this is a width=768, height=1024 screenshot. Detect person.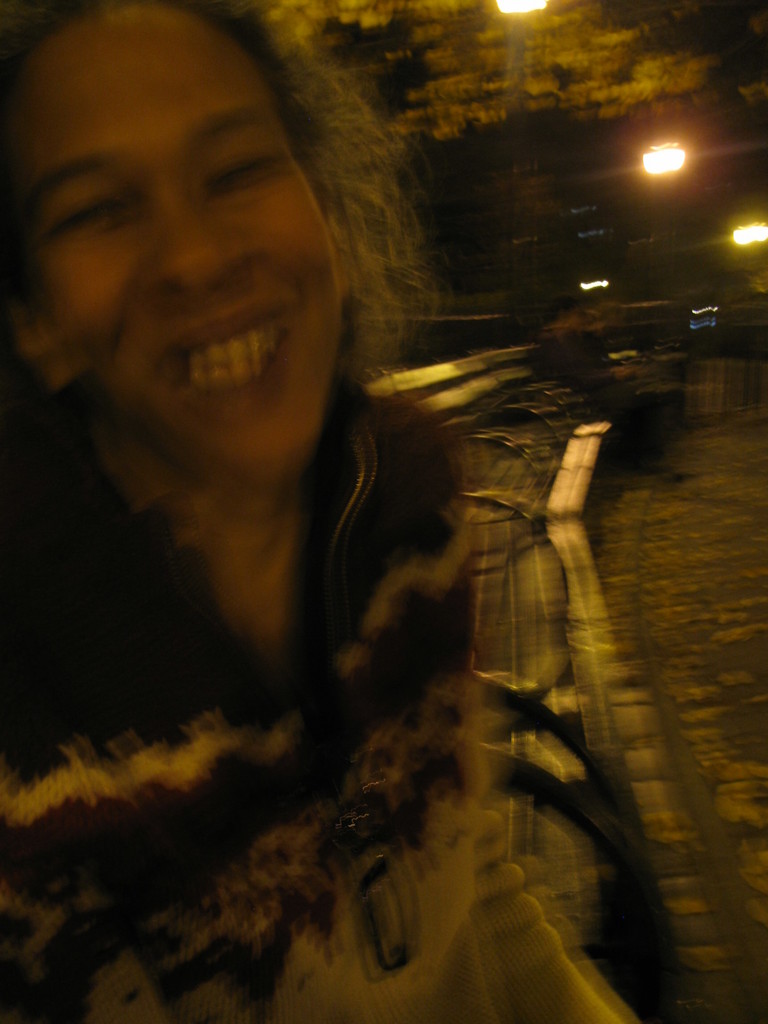
bbox(6, 32, 582, 998).
